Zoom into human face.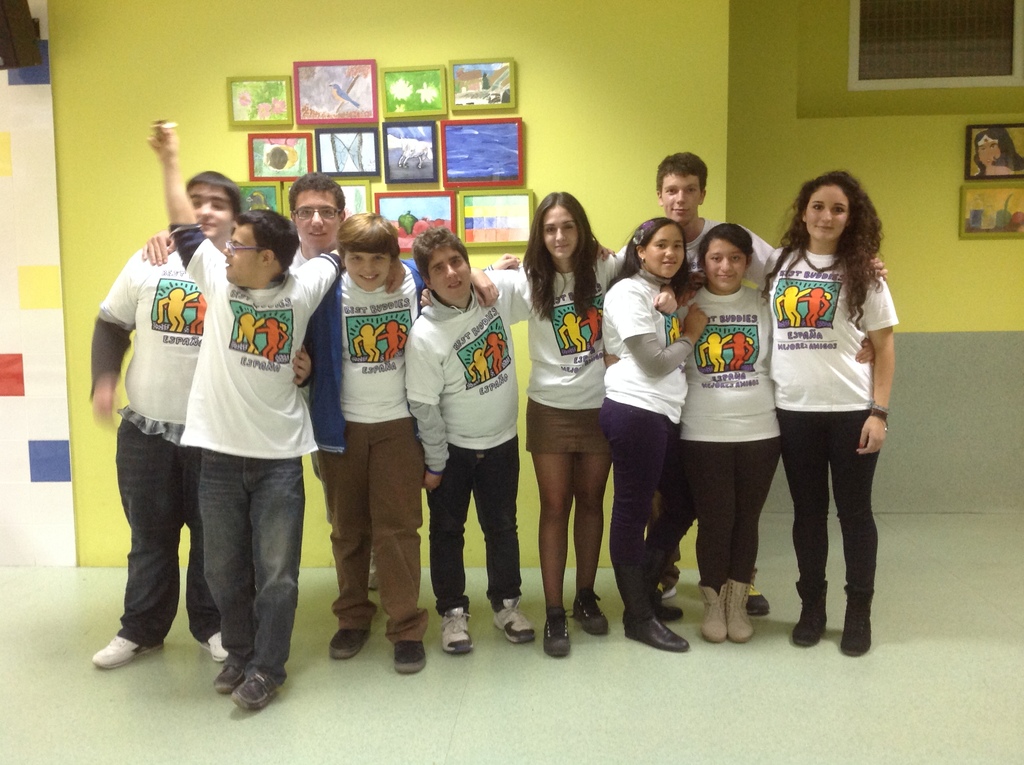
Zoom target: x1=637 y1=220 x2=685 y2=286.
